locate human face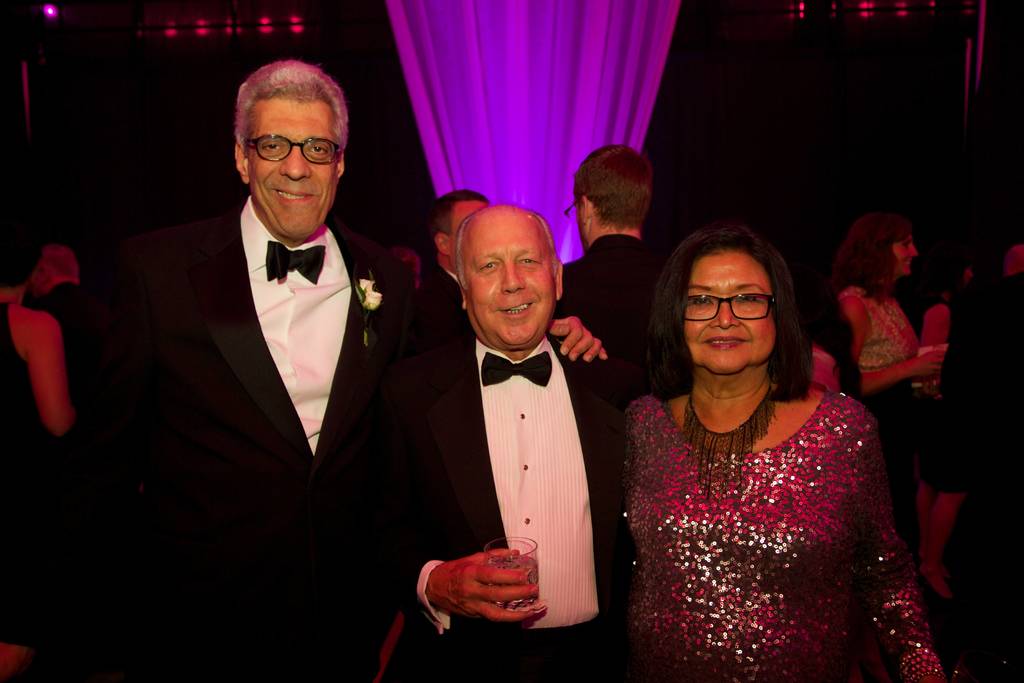
(449, 202, 488, 278)
